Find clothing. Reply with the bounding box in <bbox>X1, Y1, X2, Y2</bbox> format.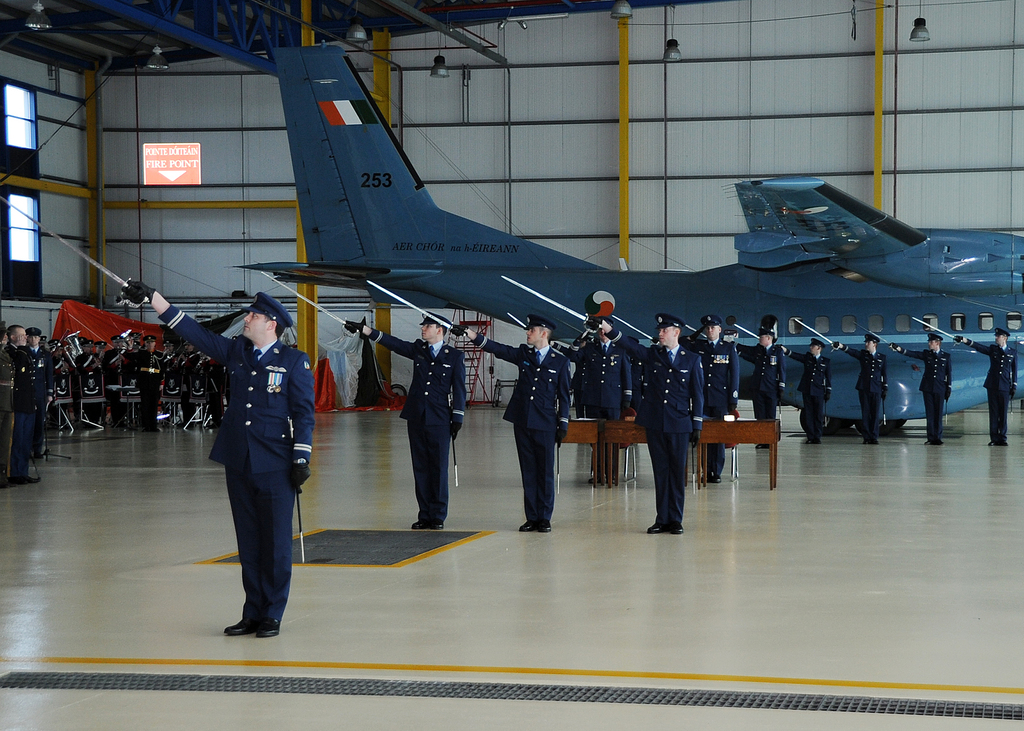
<bbox>891, 348, 950, 444</bbox>.
